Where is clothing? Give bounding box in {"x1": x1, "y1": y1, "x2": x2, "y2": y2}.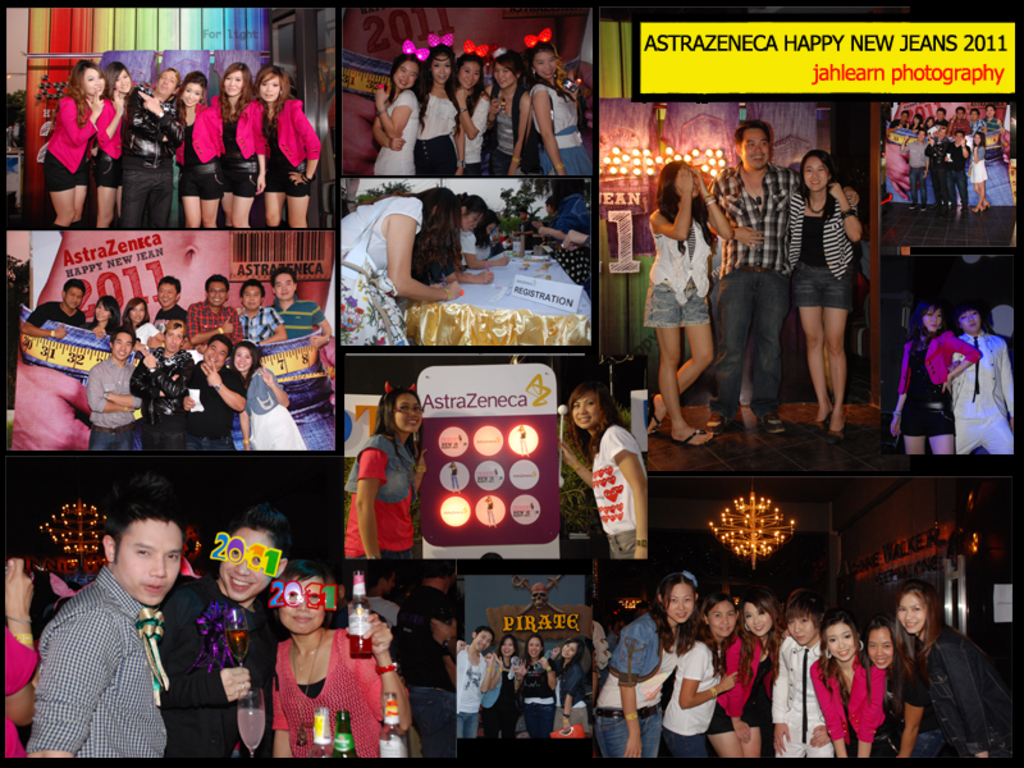
{"x1": 335, "y1": 195, "x2": 422, "y2": 344}.
